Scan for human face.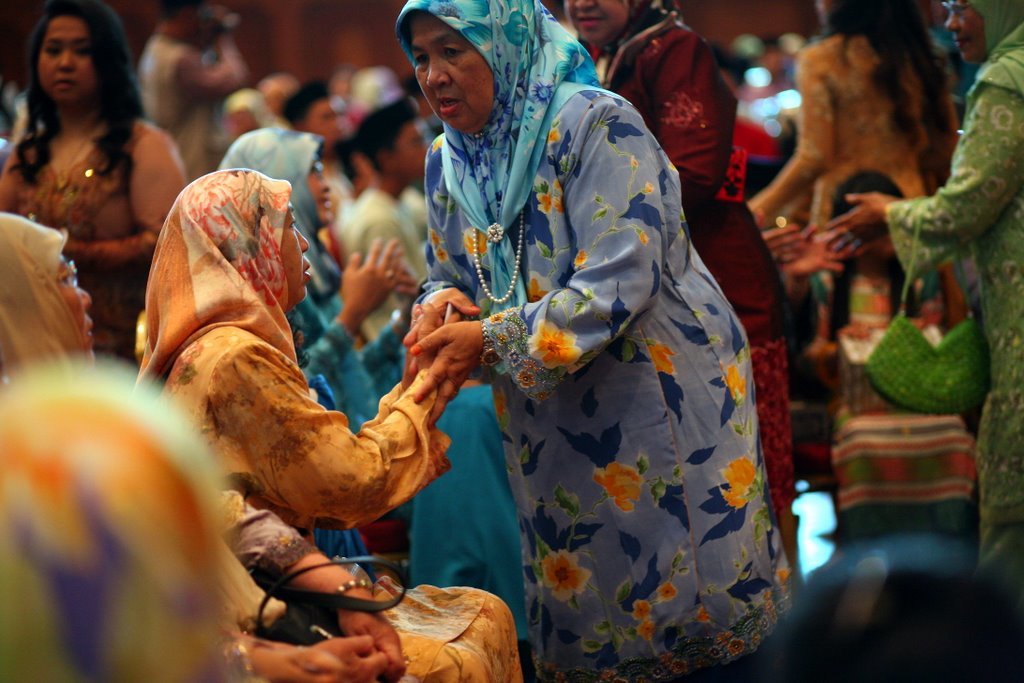
Scan result: (x1=280, y1=208, x2=312, y2=304).
